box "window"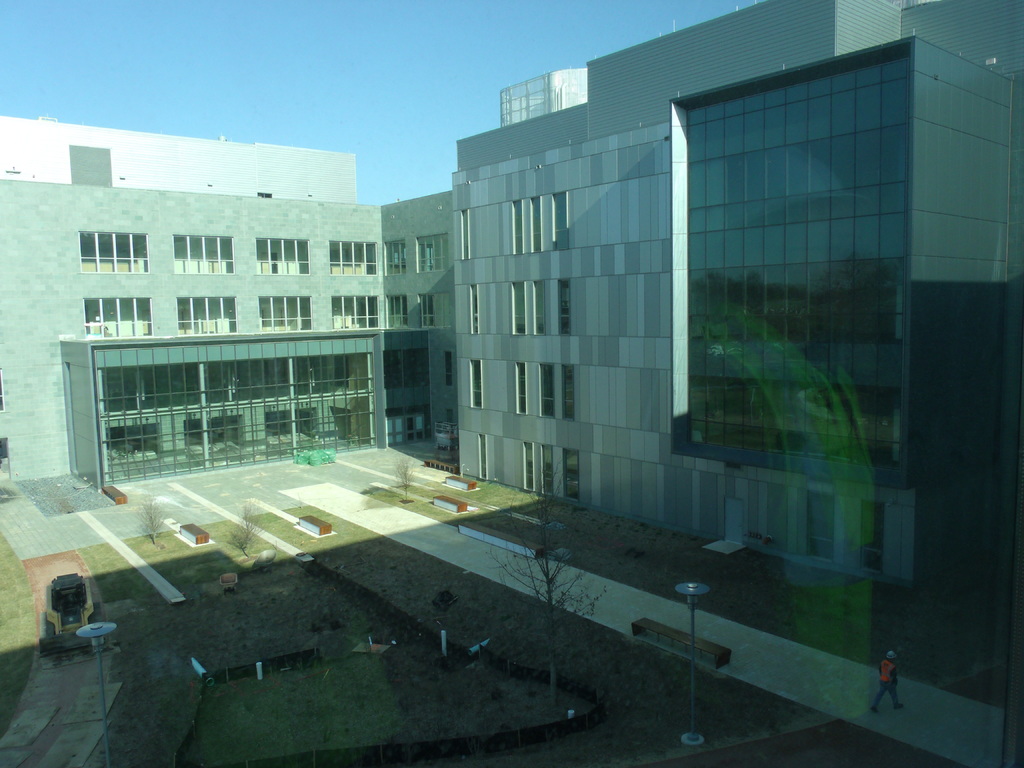
860/502/883/569
